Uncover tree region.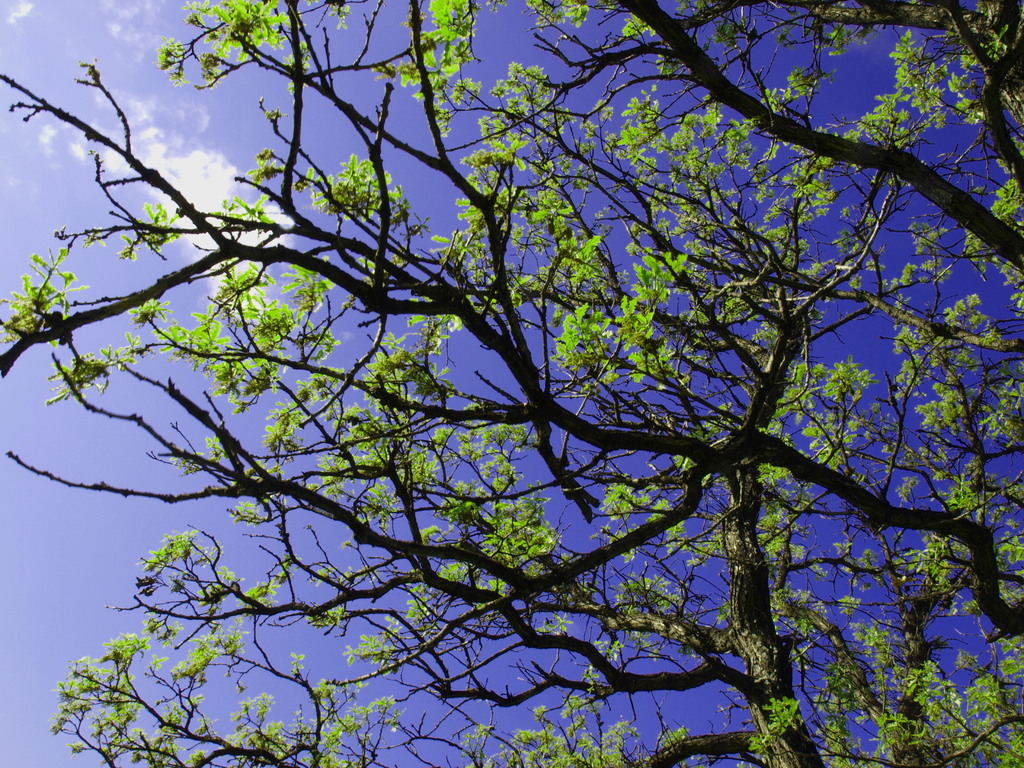
Uncovered: Rect(0, 0, 1023, 762).
